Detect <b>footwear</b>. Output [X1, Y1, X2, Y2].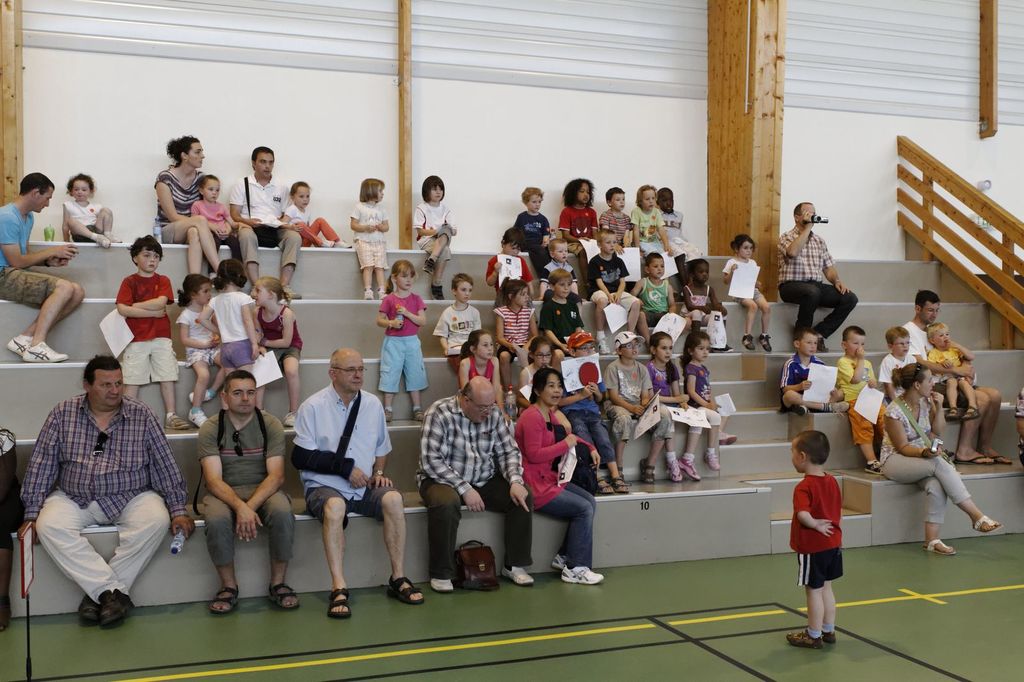
[22, 342, 72, 362].
